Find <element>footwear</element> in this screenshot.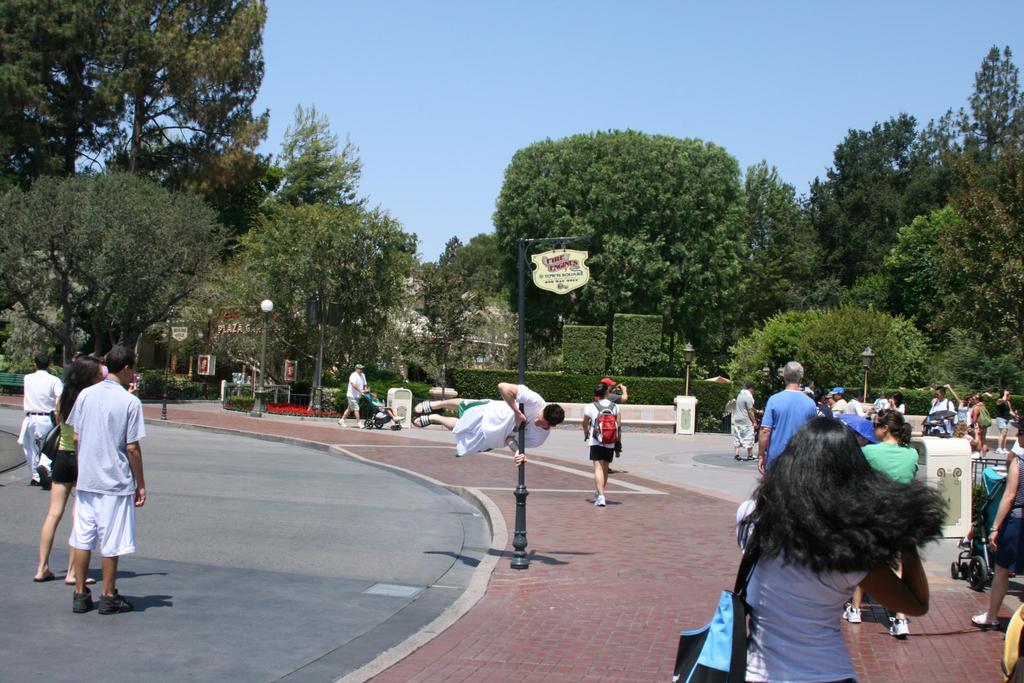
The bounding box for <element>footwear</element> is bbox=(35, 467, 51, 493).
